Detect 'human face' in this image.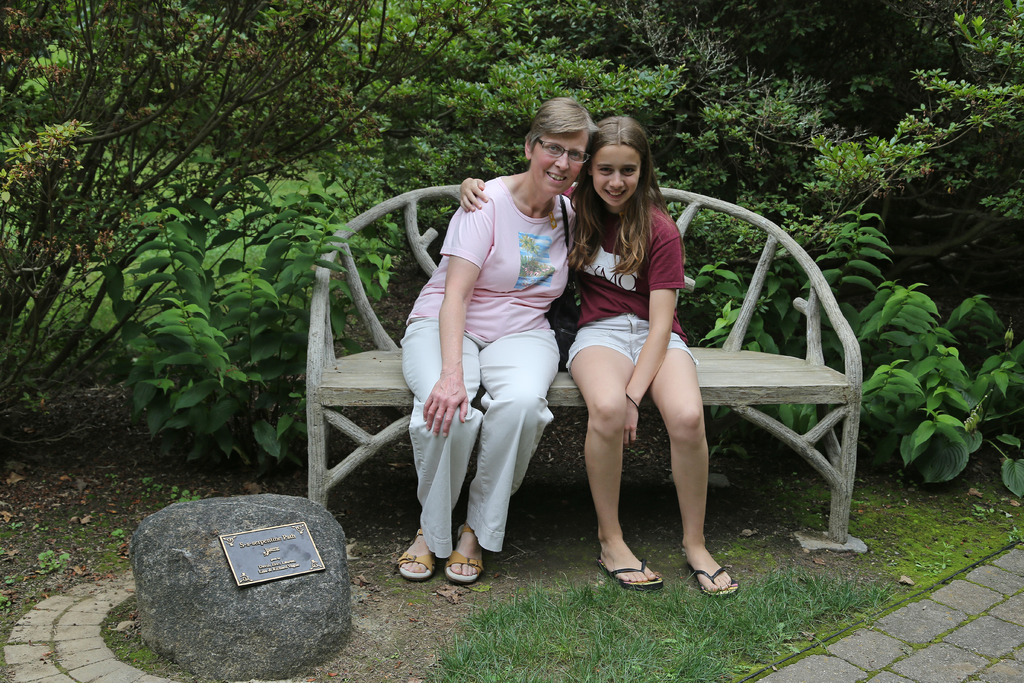
Detection: bbox=[591, 147, 644, 206].
